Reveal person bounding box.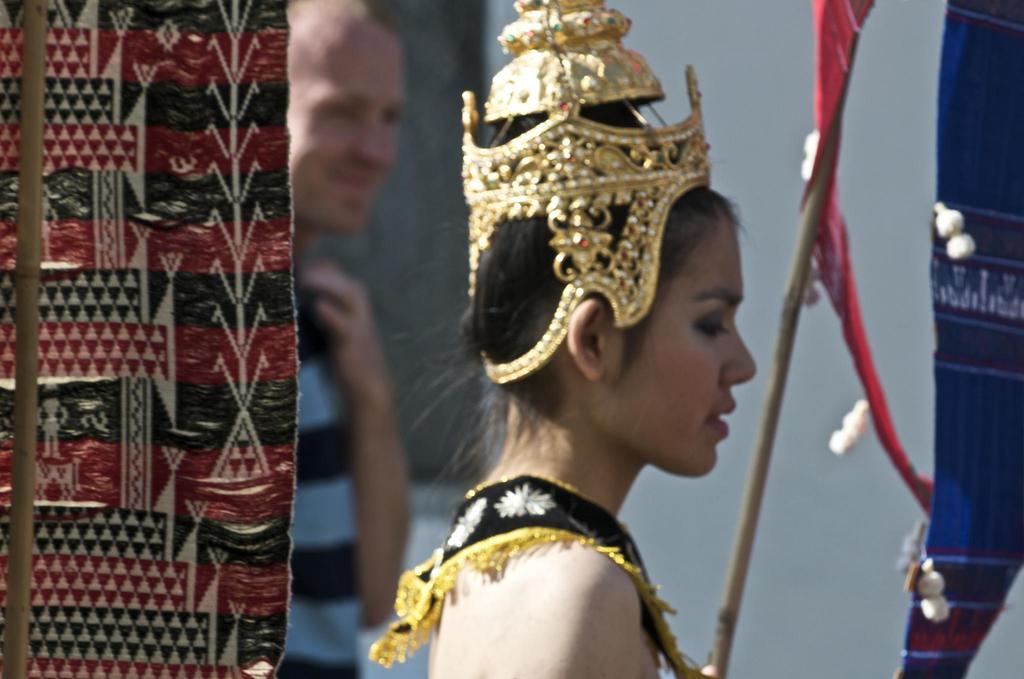
Revealed: <region>394, 32, 799, 678</region>.
